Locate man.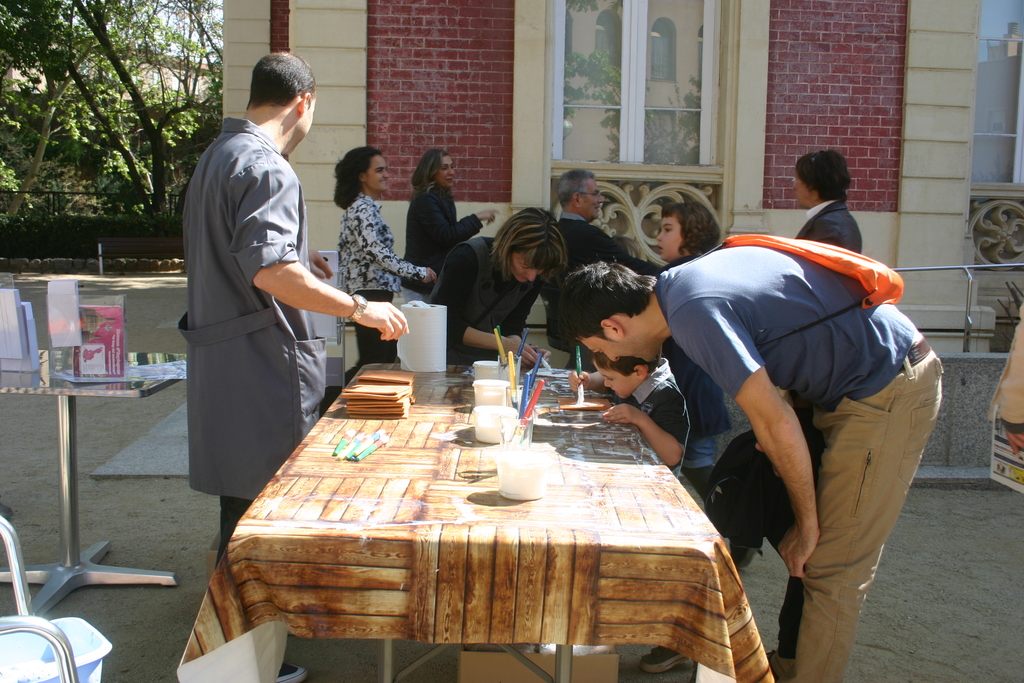
Bounding box: [left=538, top=169, right=671, bottom=347].
